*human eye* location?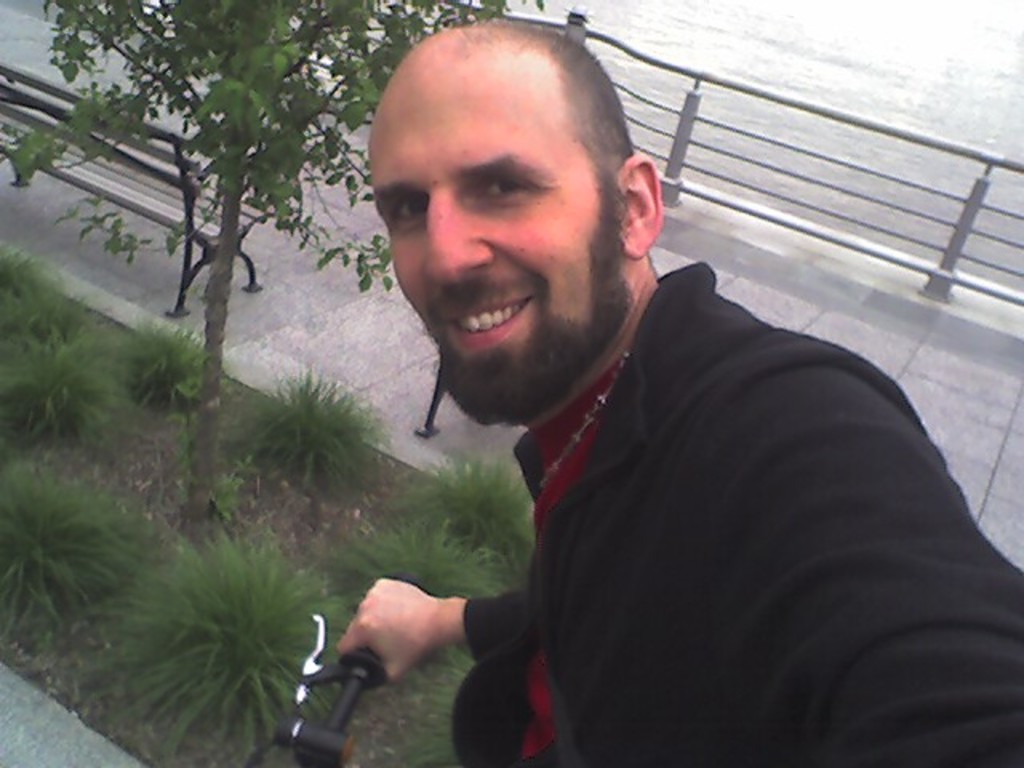
x1=384 y1=197 x2=434 y2=226
